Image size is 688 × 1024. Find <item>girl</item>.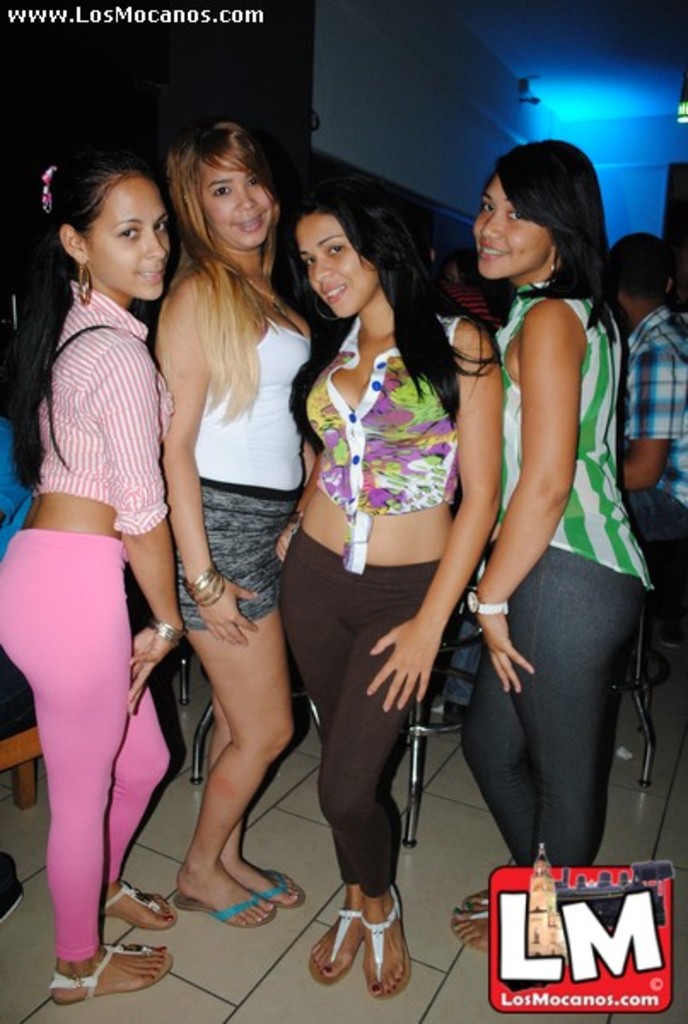
detection(277, 189, 510, 1004).
